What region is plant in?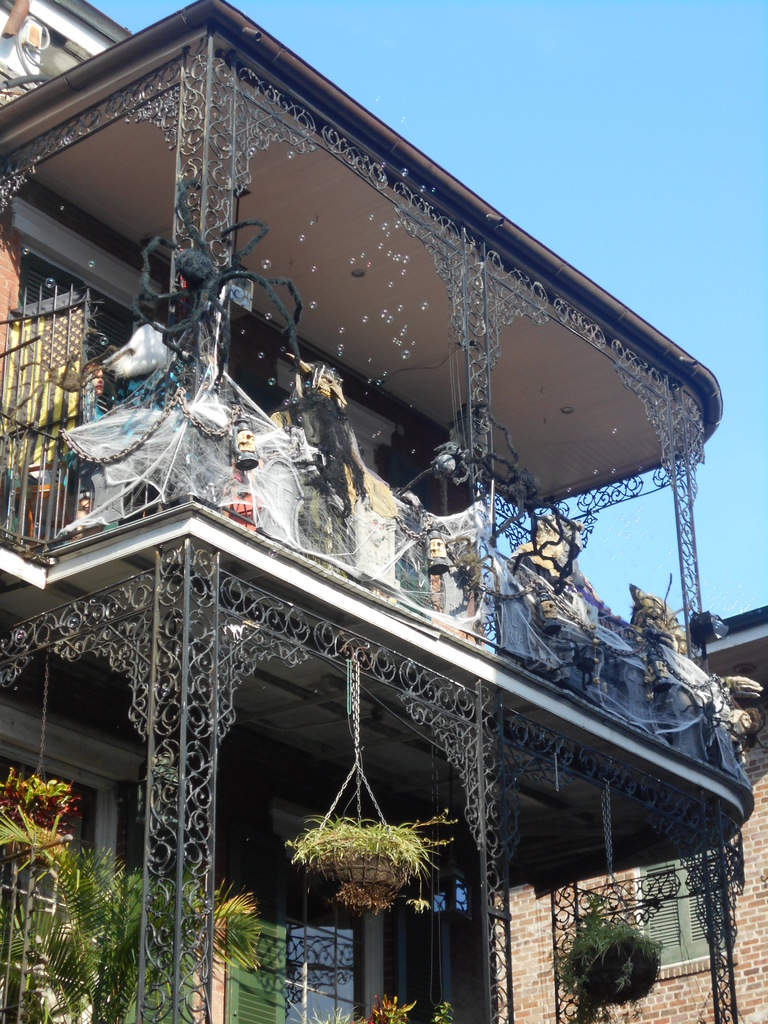
(left=309, top=1009, right=356, bottom=1023).
